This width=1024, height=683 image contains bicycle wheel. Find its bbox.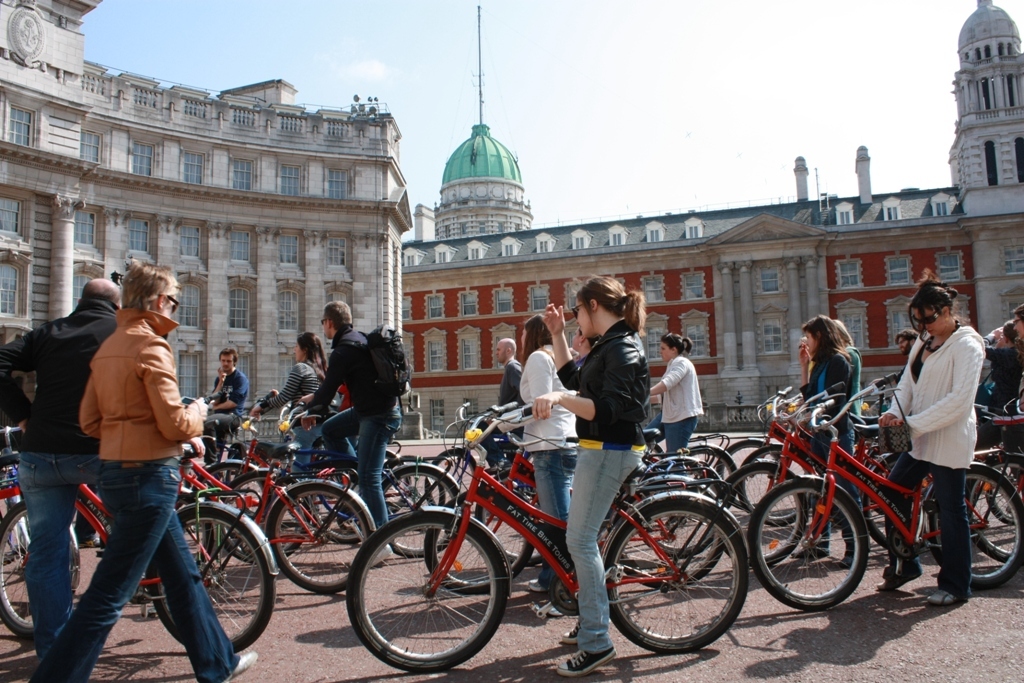
rect(746, 474, 871, 611).
